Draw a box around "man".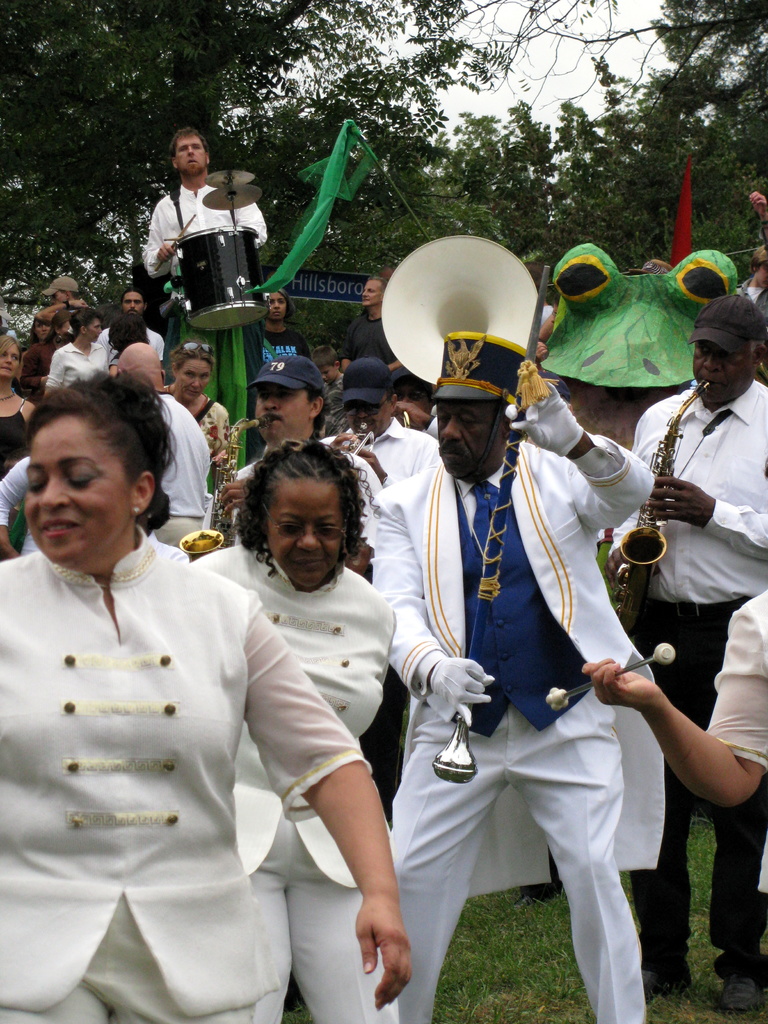
[145,125,267,456].
